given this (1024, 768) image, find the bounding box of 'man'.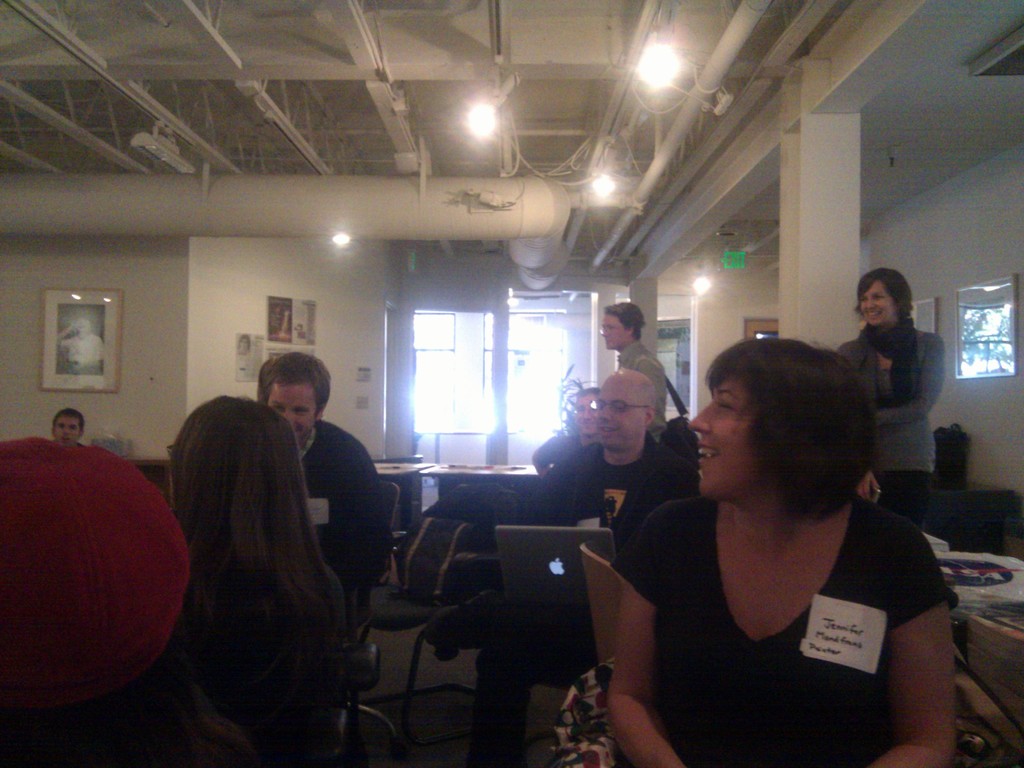
region(422, 362, 689, 767).
